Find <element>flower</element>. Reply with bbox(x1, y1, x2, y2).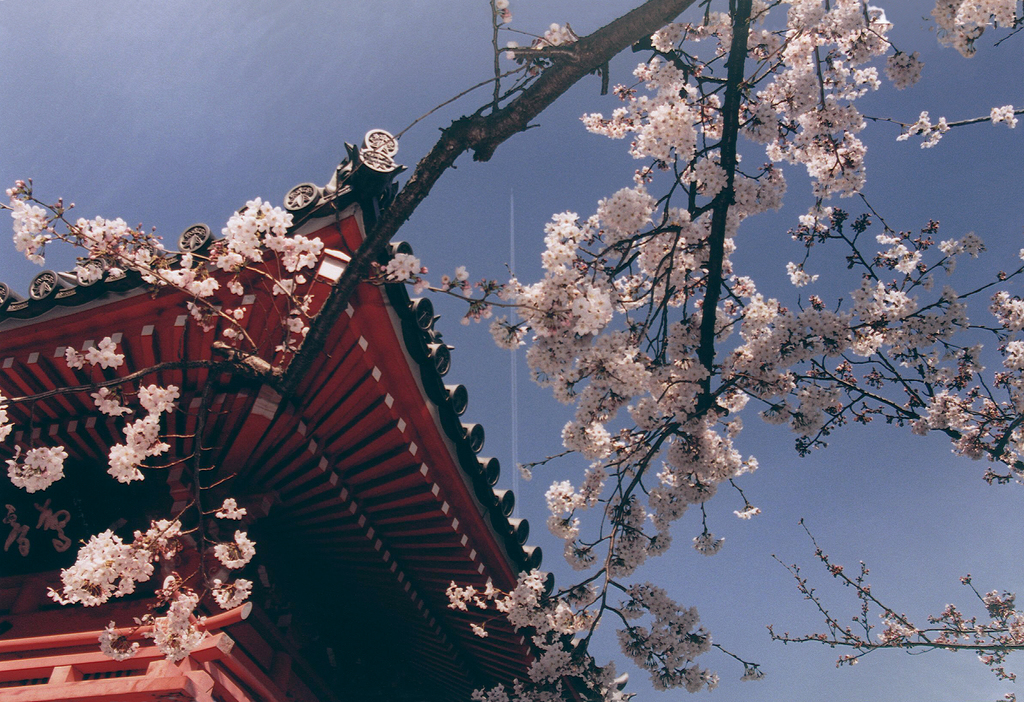
bbox(23, 448, 49, 469).
